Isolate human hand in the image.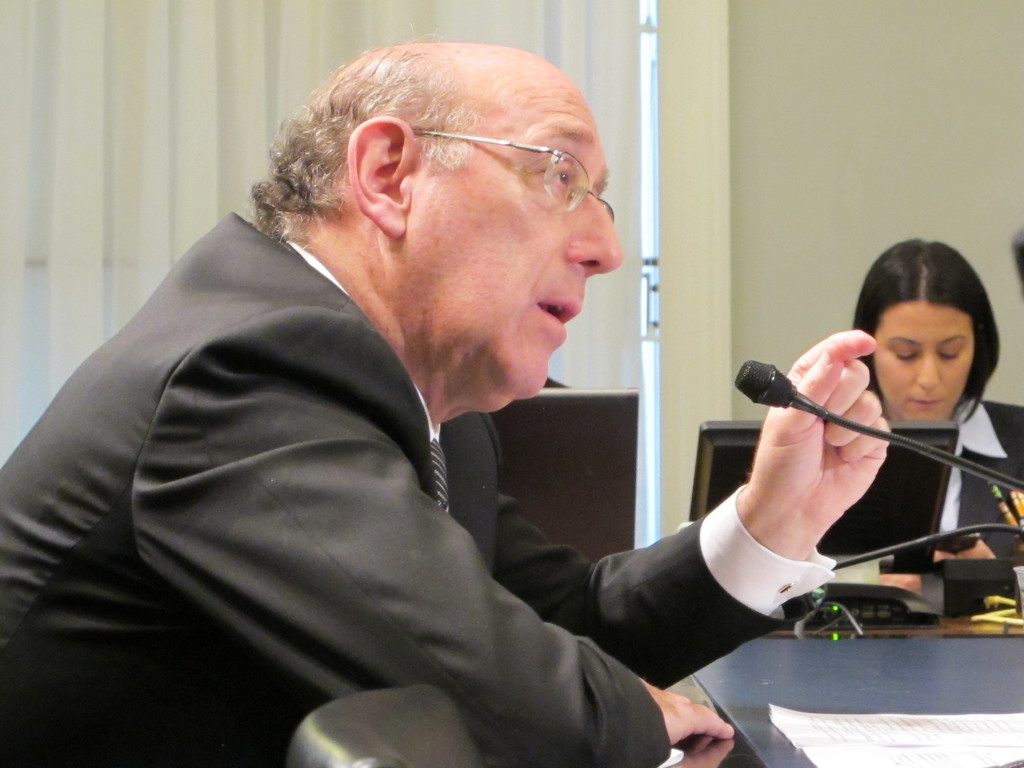
Isolated region: 880/550/957/601.
